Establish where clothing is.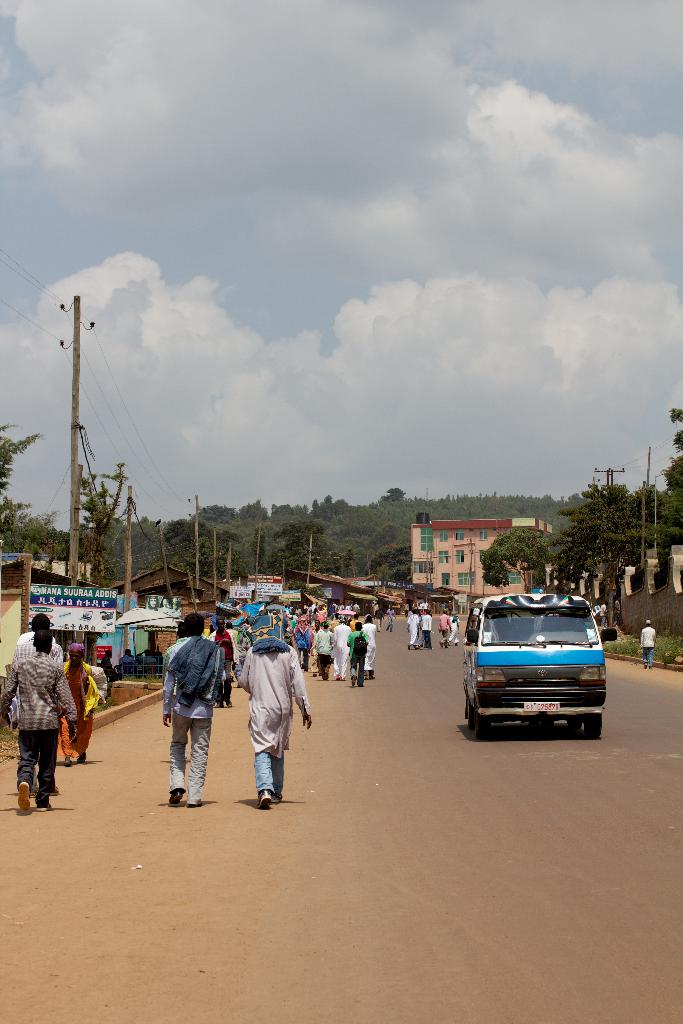
Established at [left=334, top=617, right=351, bottom=680].
